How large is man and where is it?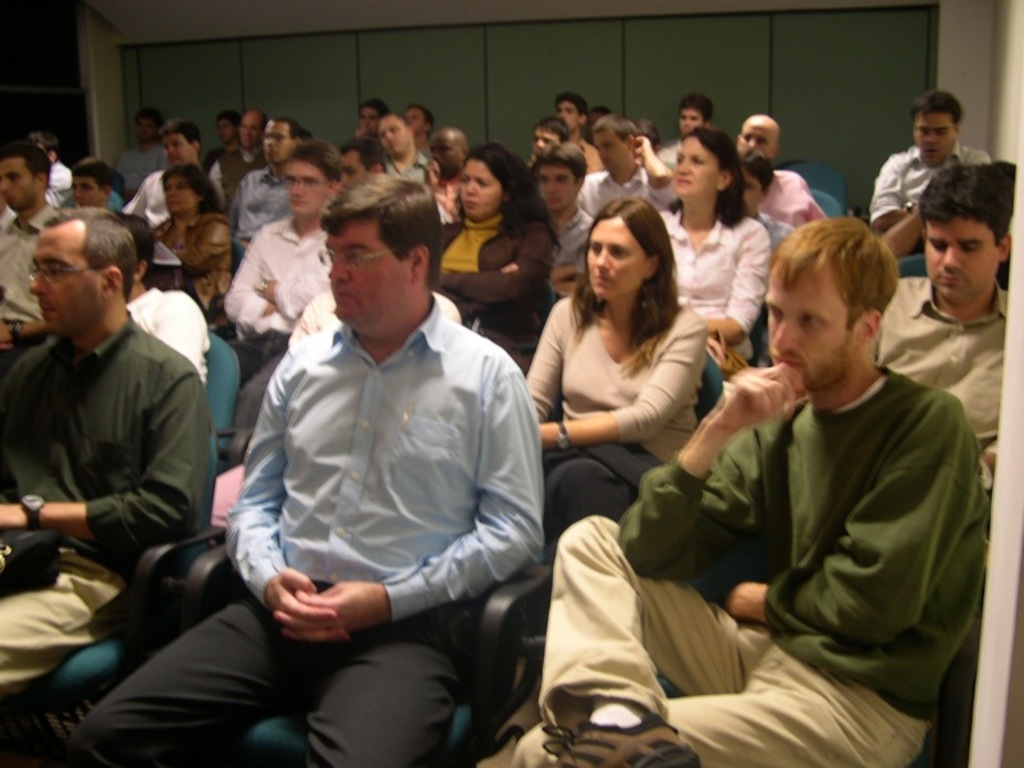
Bounding box: (left=552, top=87, right=605, bottom=170).
